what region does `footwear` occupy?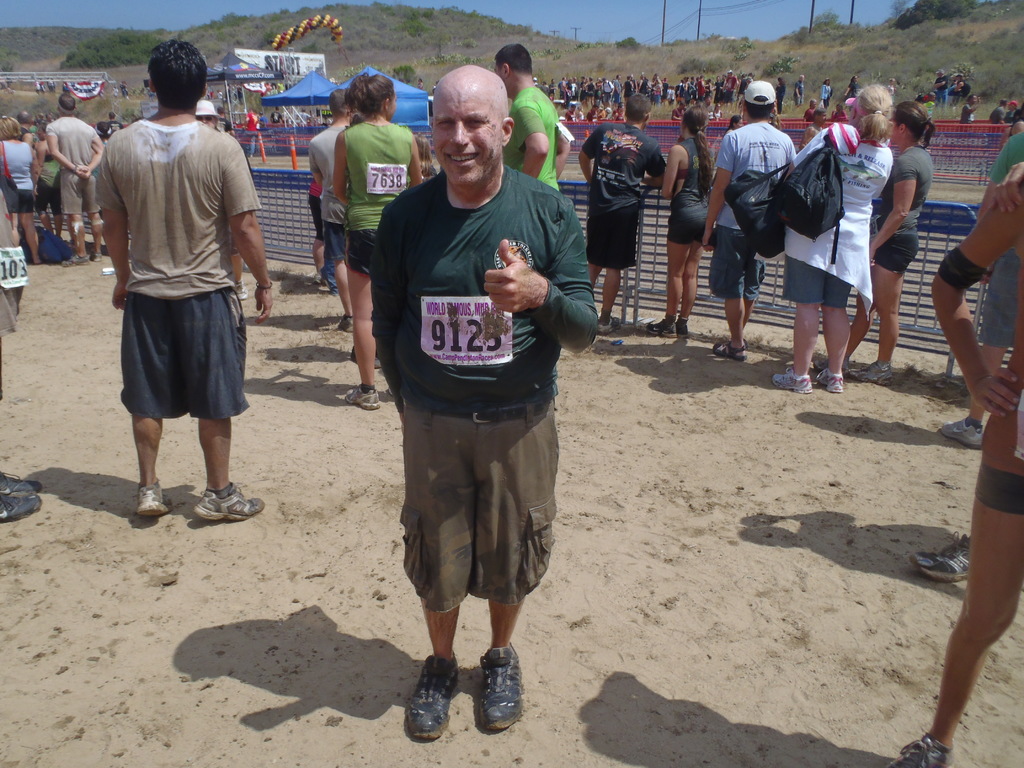
pyautogui.locateOnScreen(709, 335, 748, 363).
